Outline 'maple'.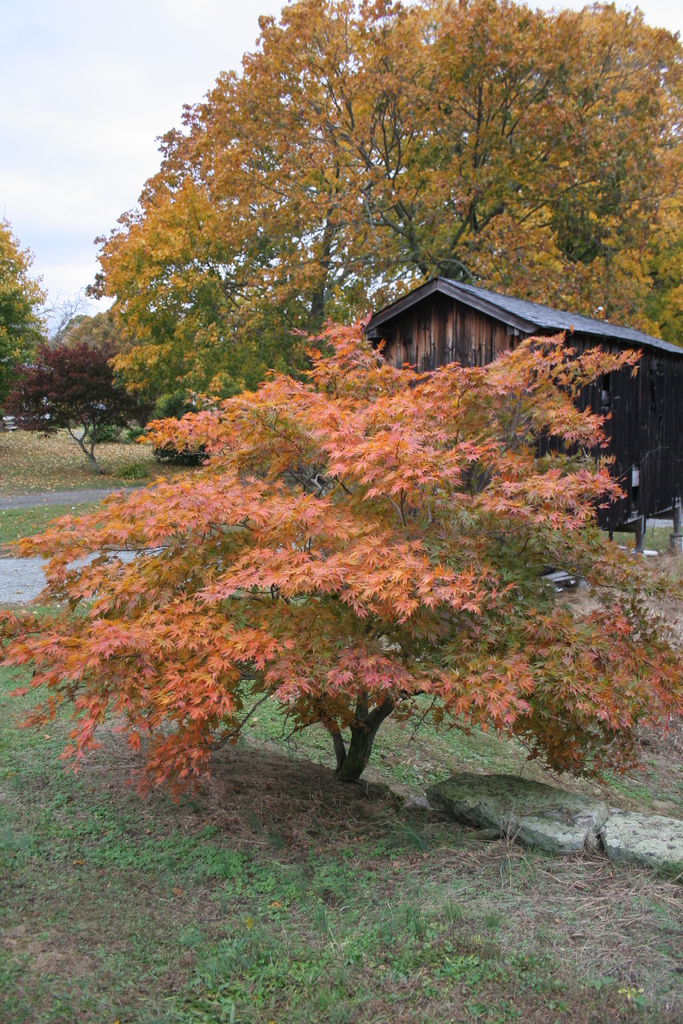
Outline: detection(83, 0, 682, 409).
